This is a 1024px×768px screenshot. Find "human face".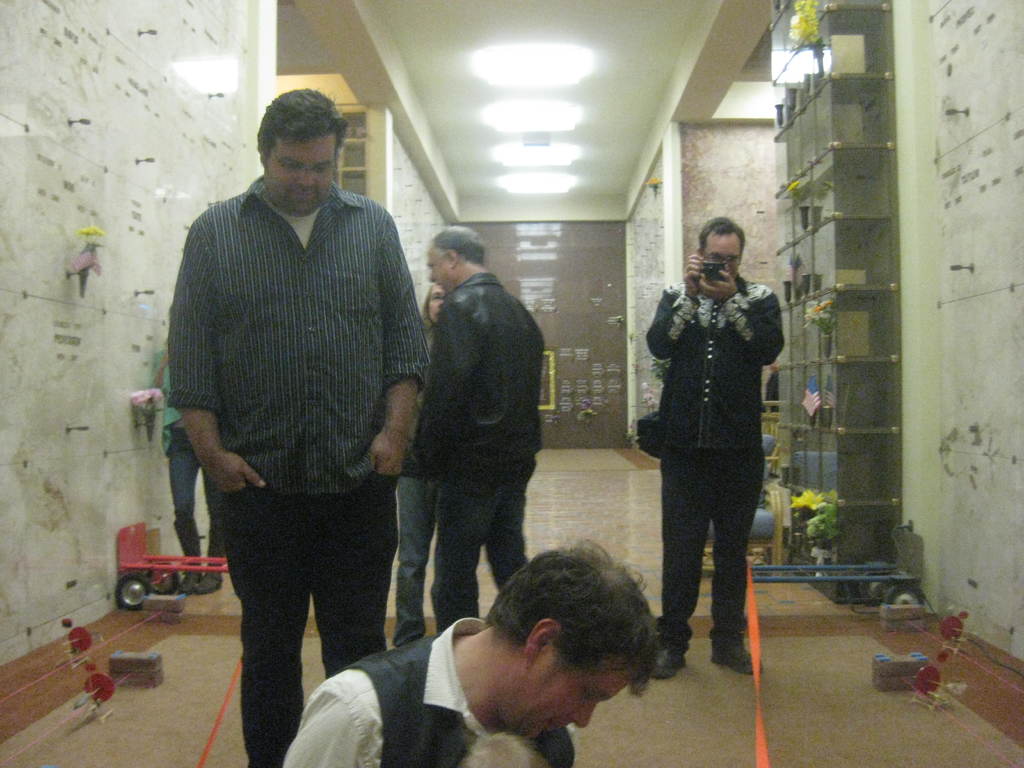
Bounding box: locate(265, 130, 335, 212).
